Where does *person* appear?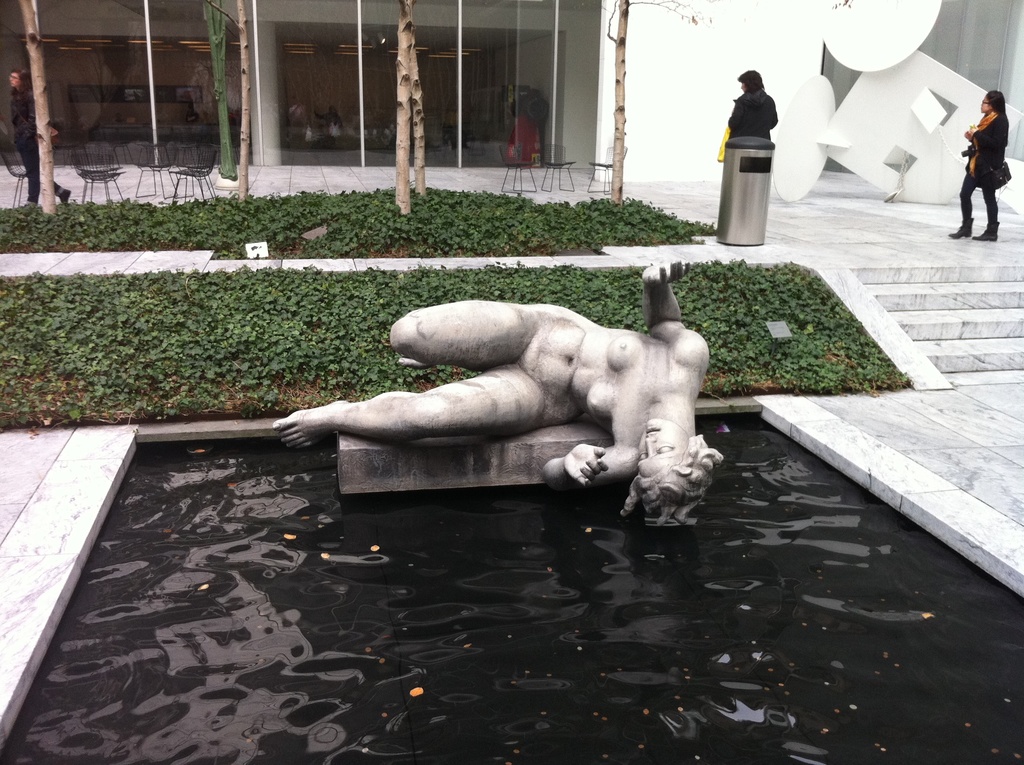
Appears at 940:88:1012:239.
